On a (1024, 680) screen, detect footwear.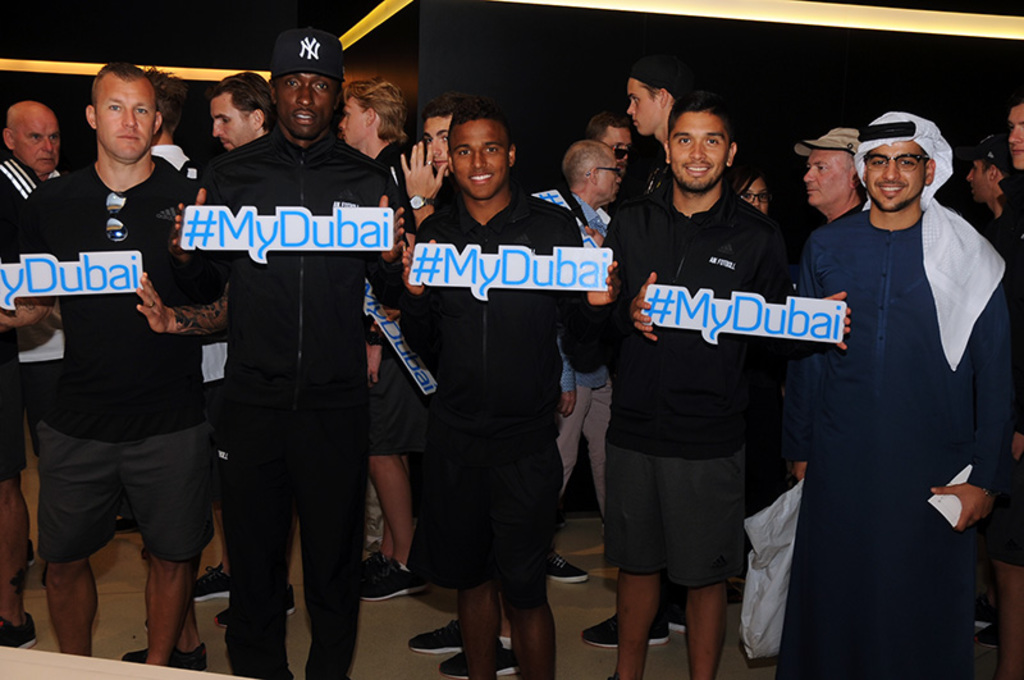
select_region(119, 642, 205, 674).
